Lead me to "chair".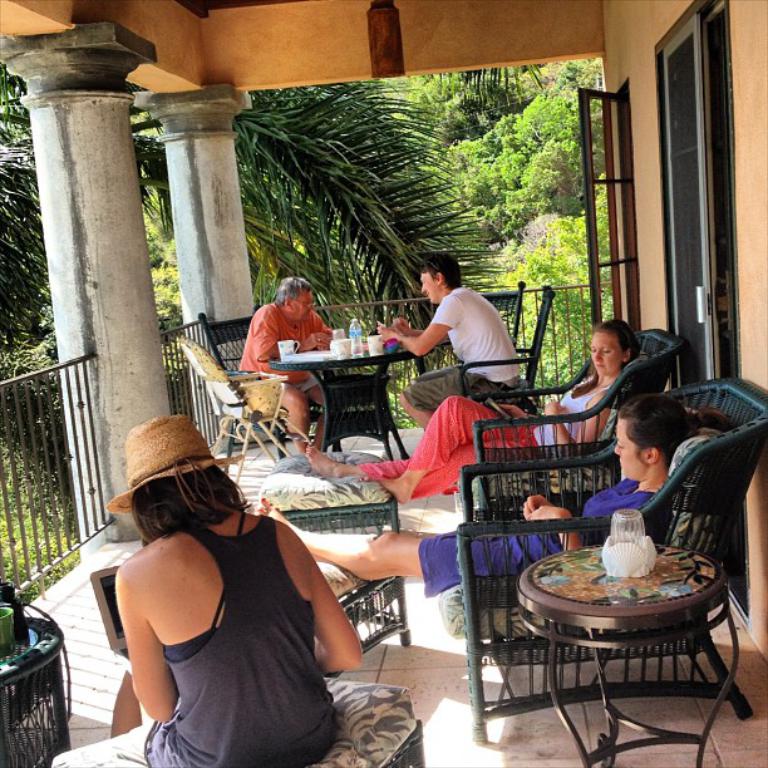
Lead to 456,376,767,739.
